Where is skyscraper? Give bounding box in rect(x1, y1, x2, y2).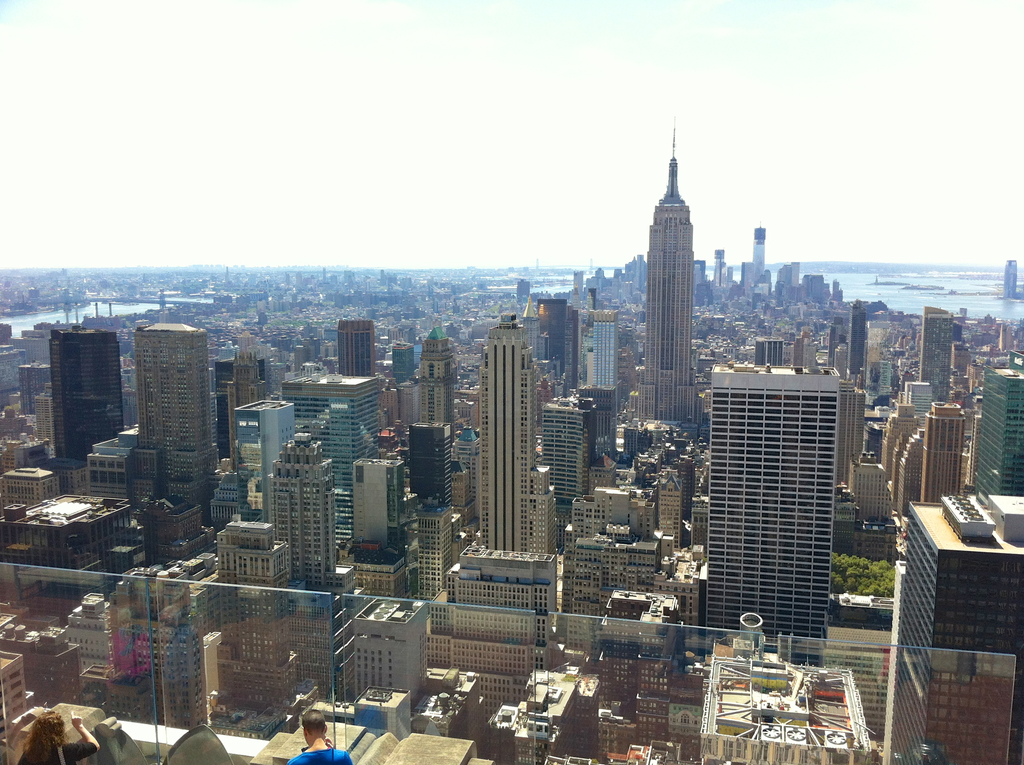
rect(335, 317, 389, 376).
